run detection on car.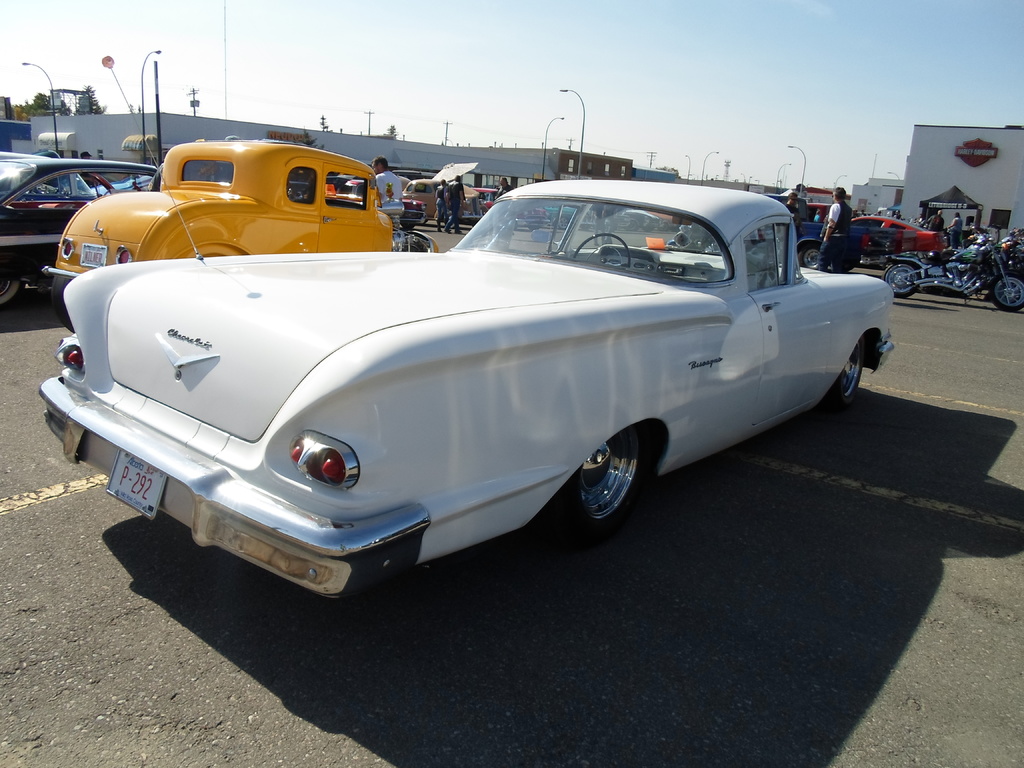
Result: box(799, 202, 828, 220).
